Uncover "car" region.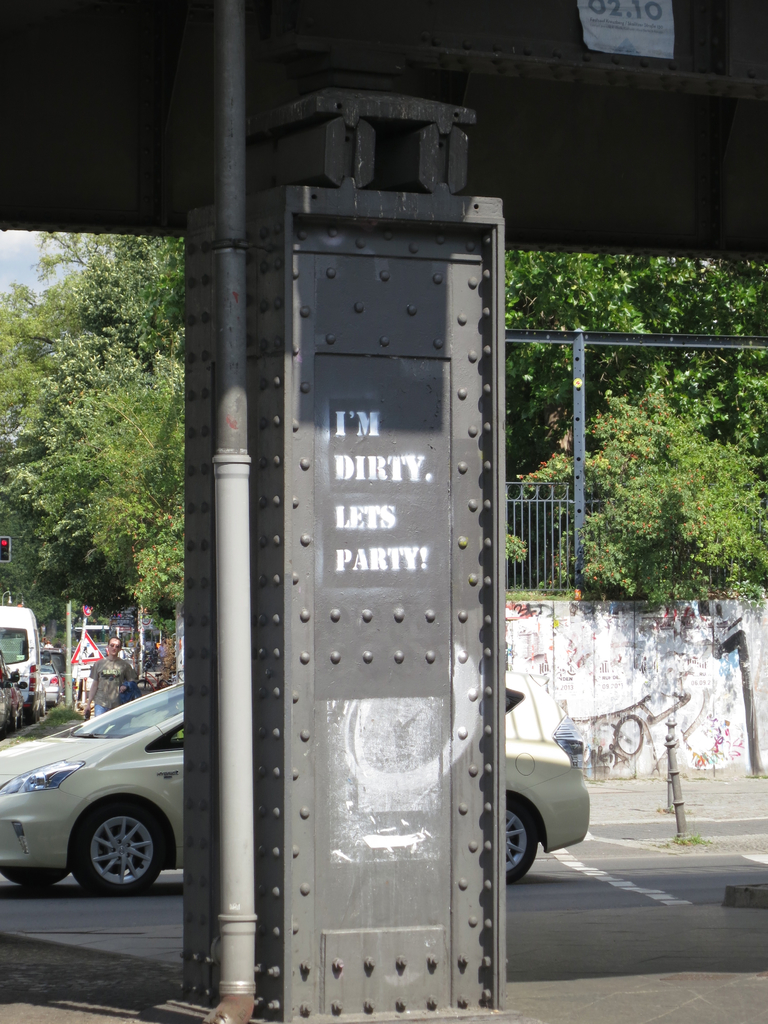
Uncovered: 0:669:591:899.
